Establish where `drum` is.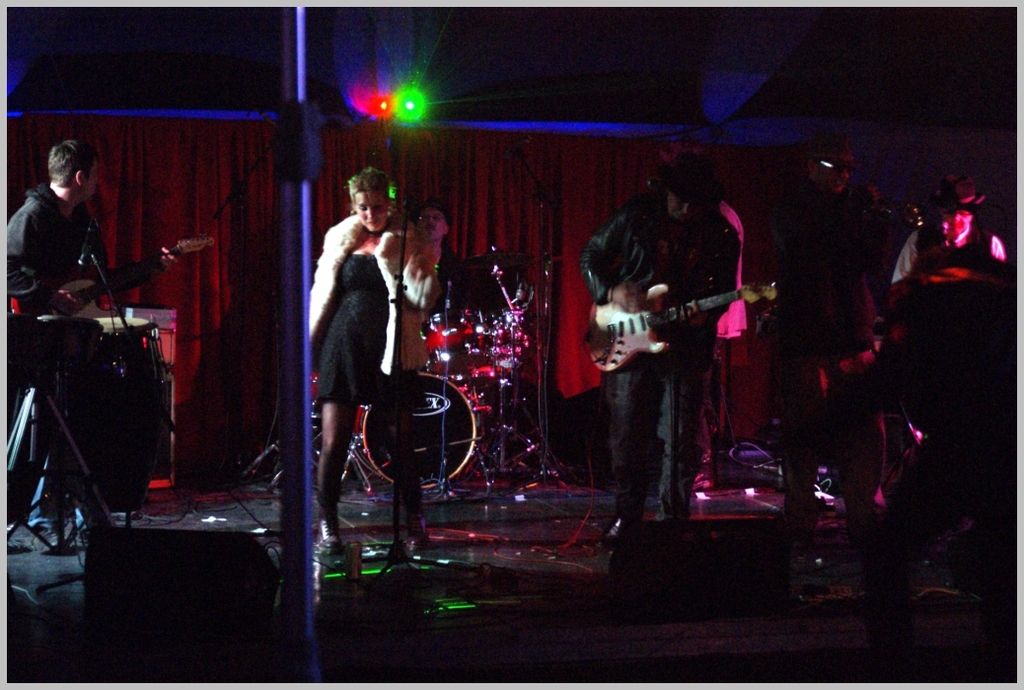
Established at x1=354, y1=370, x2=476, y2=490.
